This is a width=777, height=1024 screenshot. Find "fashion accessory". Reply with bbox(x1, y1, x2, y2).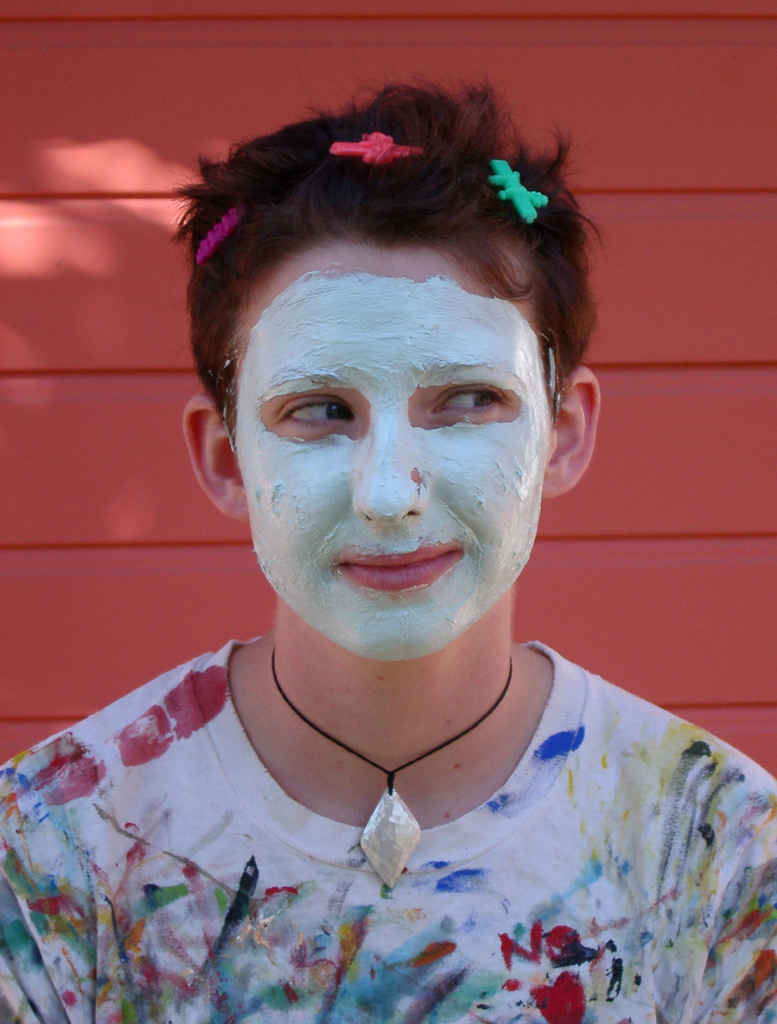
bbox(326, 122, 419, 164).
